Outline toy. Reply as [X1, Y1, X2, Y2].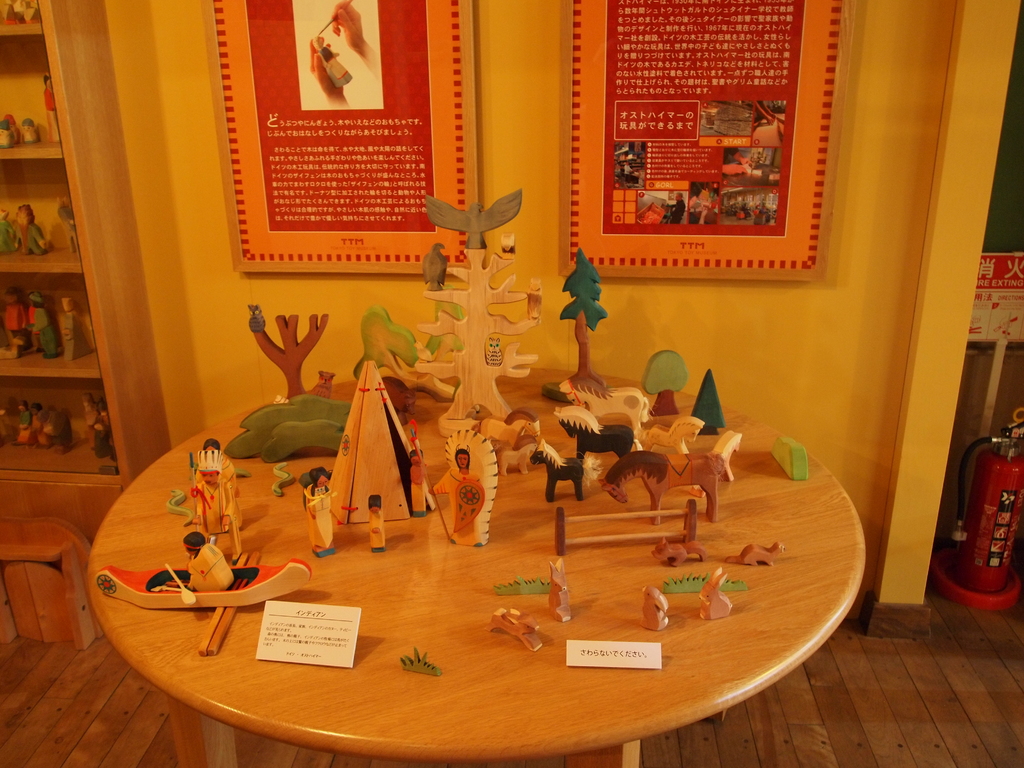
[649, 538, 707, 572].
